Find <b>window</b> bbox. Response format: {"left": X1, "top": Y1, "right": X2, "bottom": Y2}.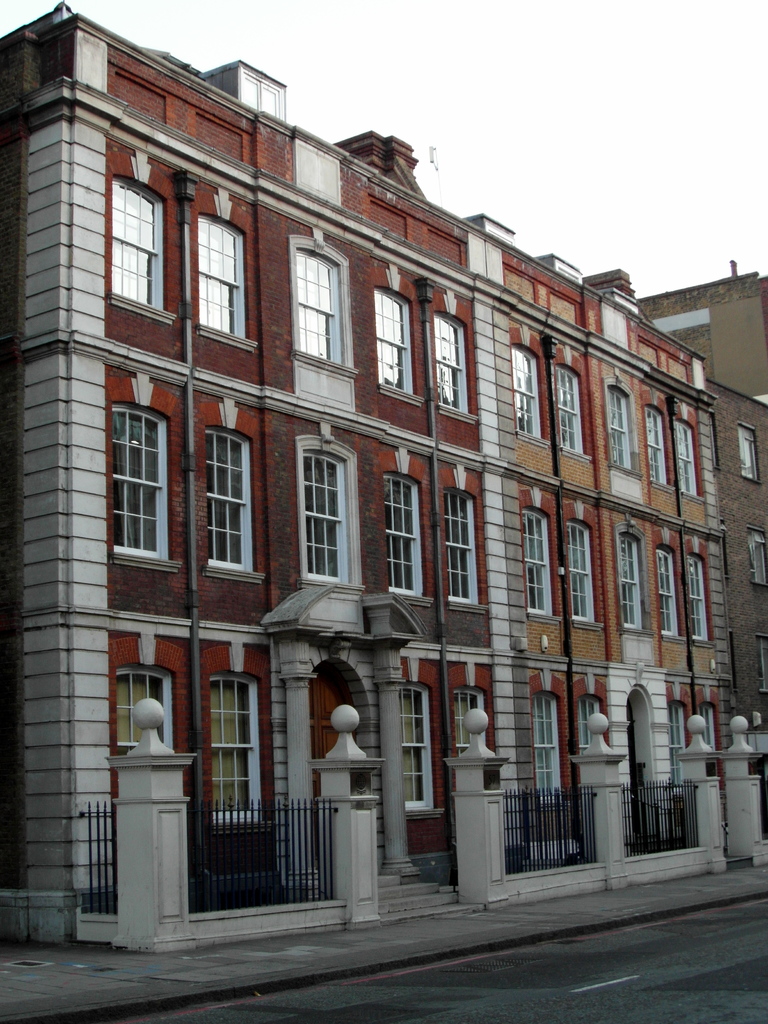
{"left": 557, "top": 376, "right": 581, "bottom": 449}.
